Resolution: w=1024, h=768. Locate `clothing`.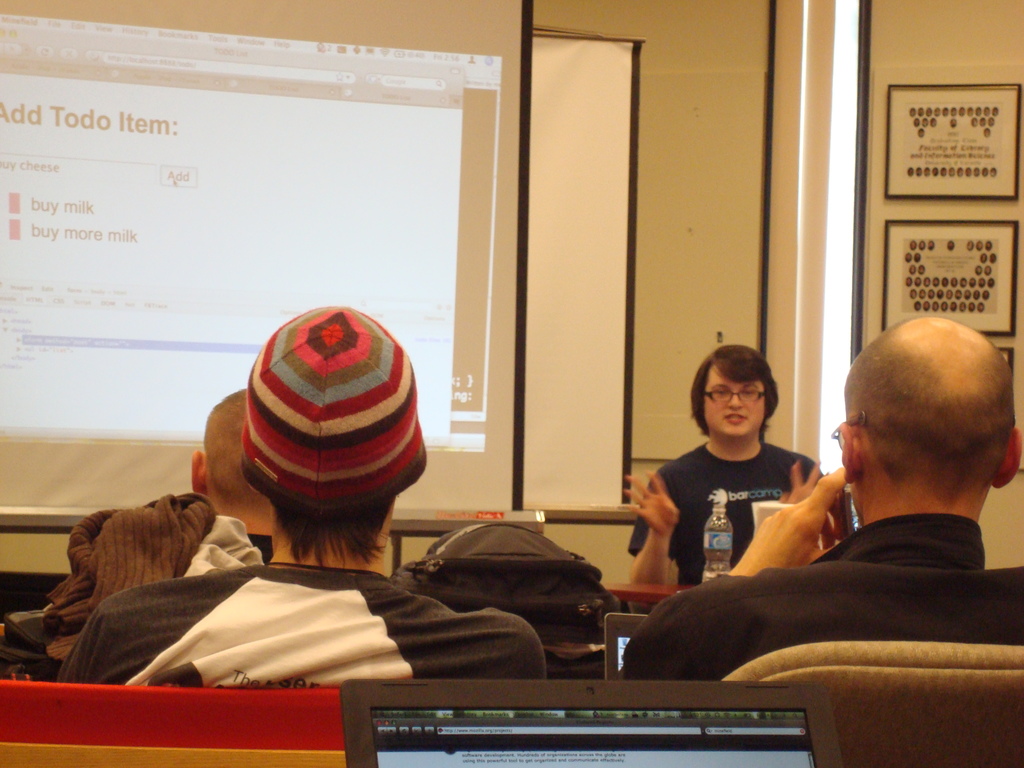
BBox(623, 514, 1023, 683).
